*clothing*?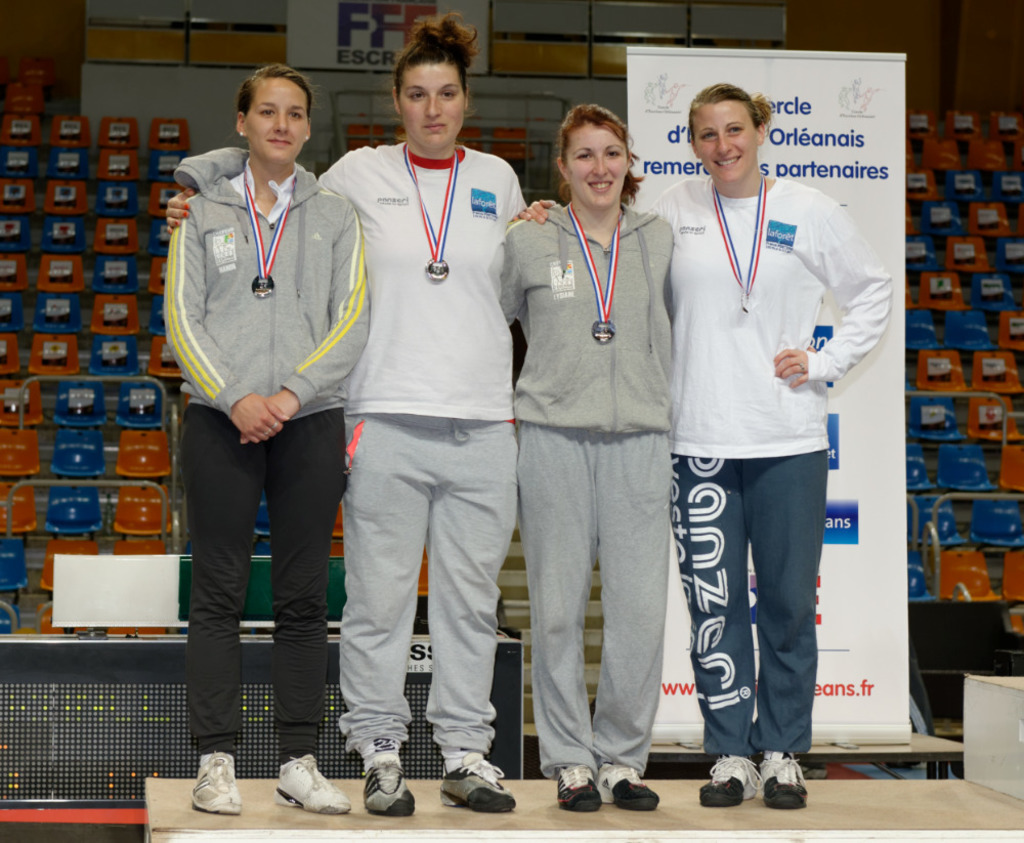
[x1=647, y1=175, x2=895, y2=757]
